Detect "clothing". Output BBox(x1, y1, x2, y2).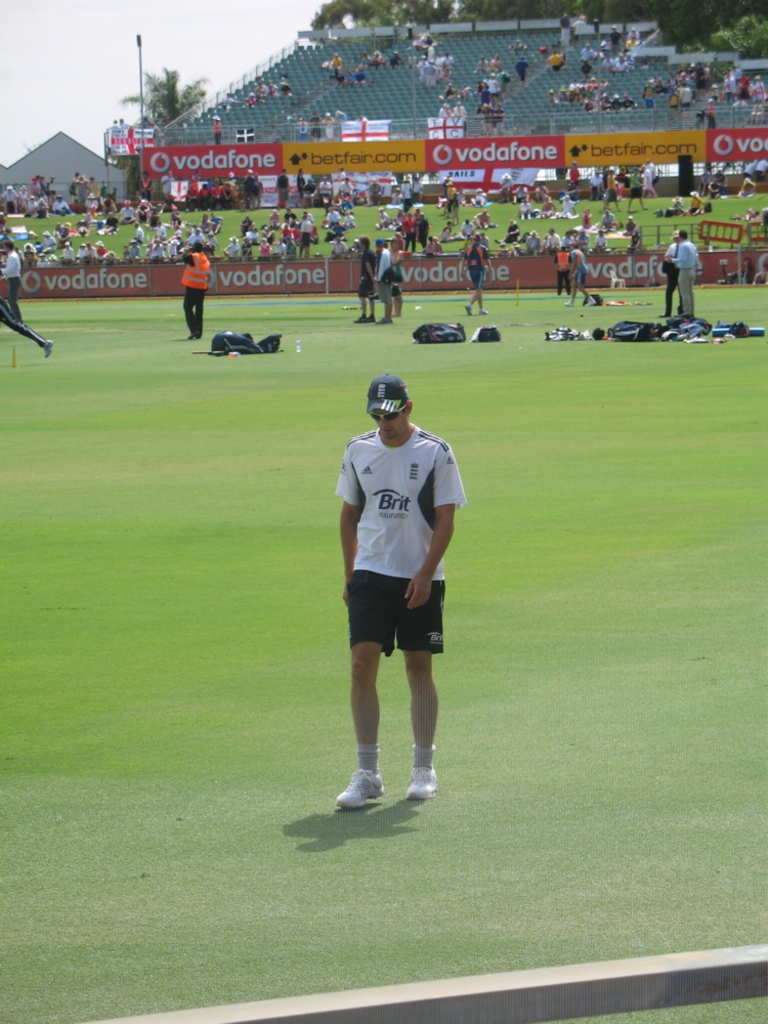
BBox(573, 248, 589, 287).
